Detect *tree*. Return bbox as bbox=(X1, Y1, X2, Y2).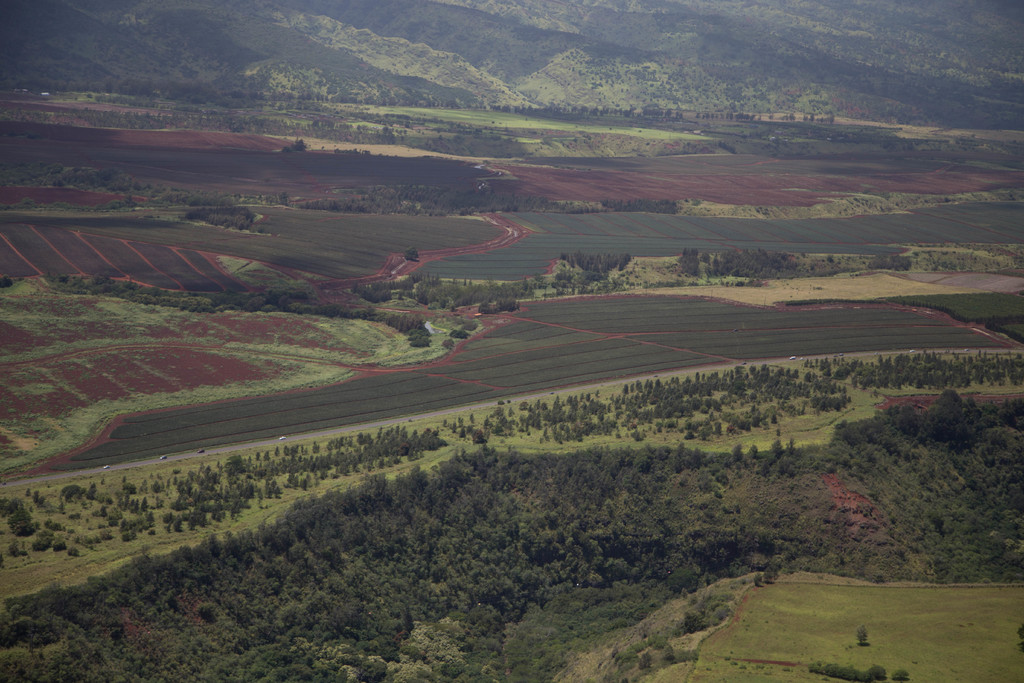
bbox=(847, 614, 874, 656).
